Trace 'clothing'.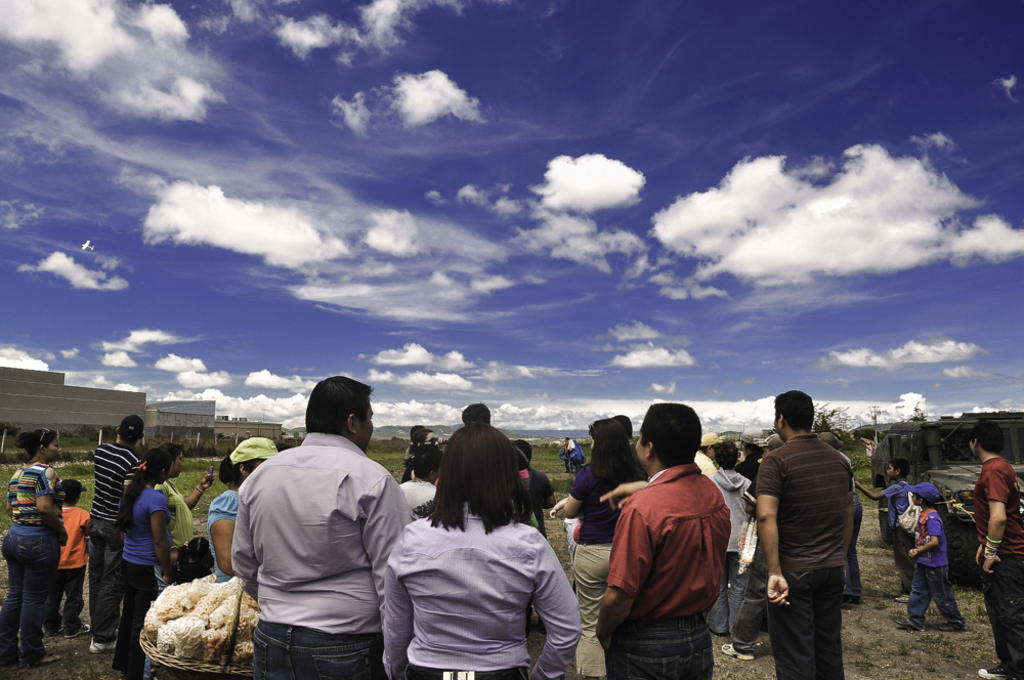
Traced to 2, 460, 60, 670.
